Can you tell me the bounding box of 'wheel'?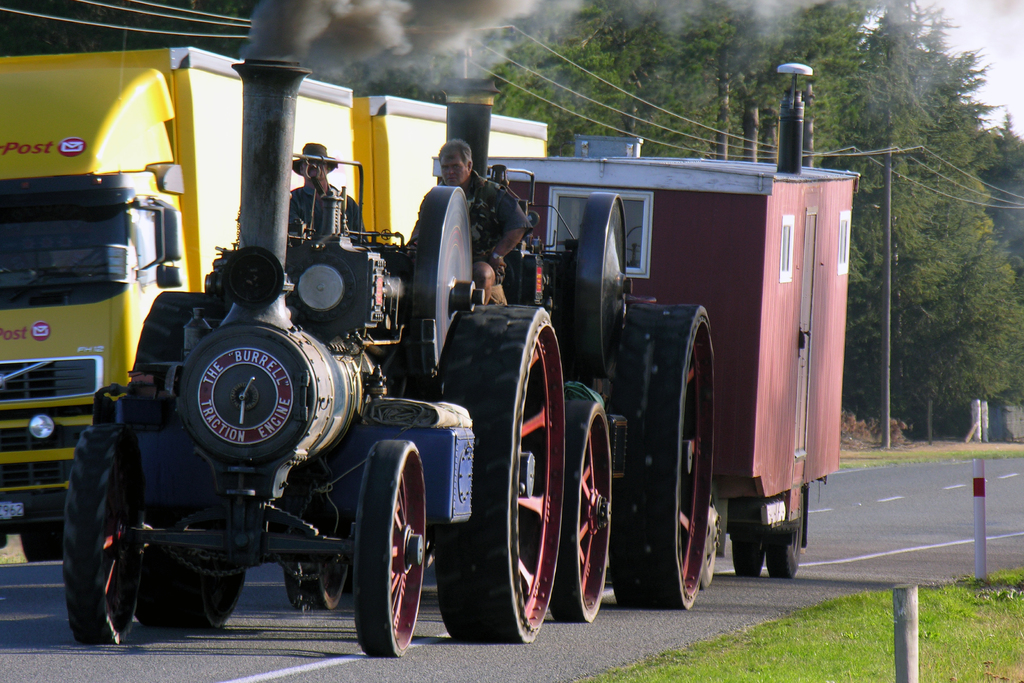
(left=289, top=555, right=348, bottom=607).
